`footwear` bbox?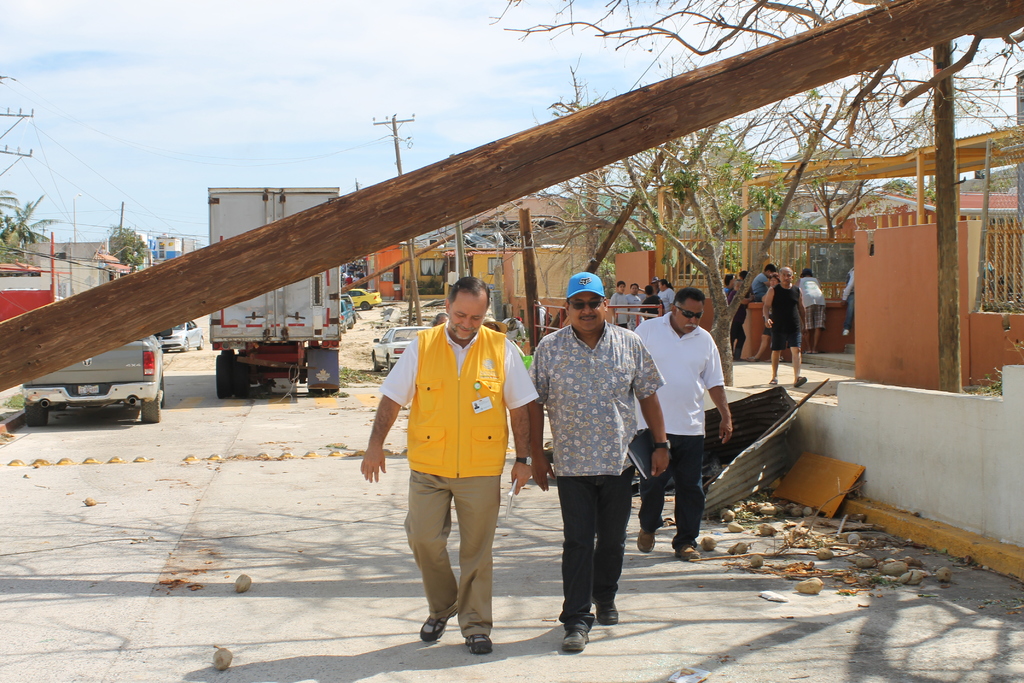
select_region(464, 630, 493, 656)
